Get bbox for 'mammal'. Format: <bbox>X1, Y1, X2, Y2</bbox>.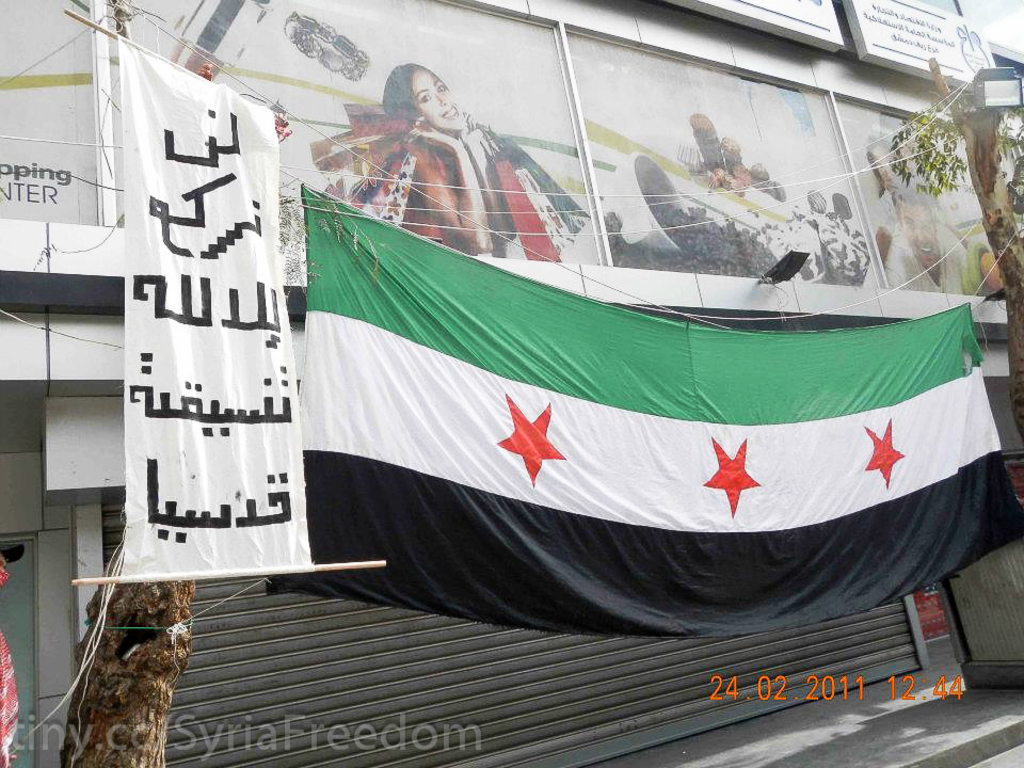
<bbox>883, 179, 988, 299</bbox>.
